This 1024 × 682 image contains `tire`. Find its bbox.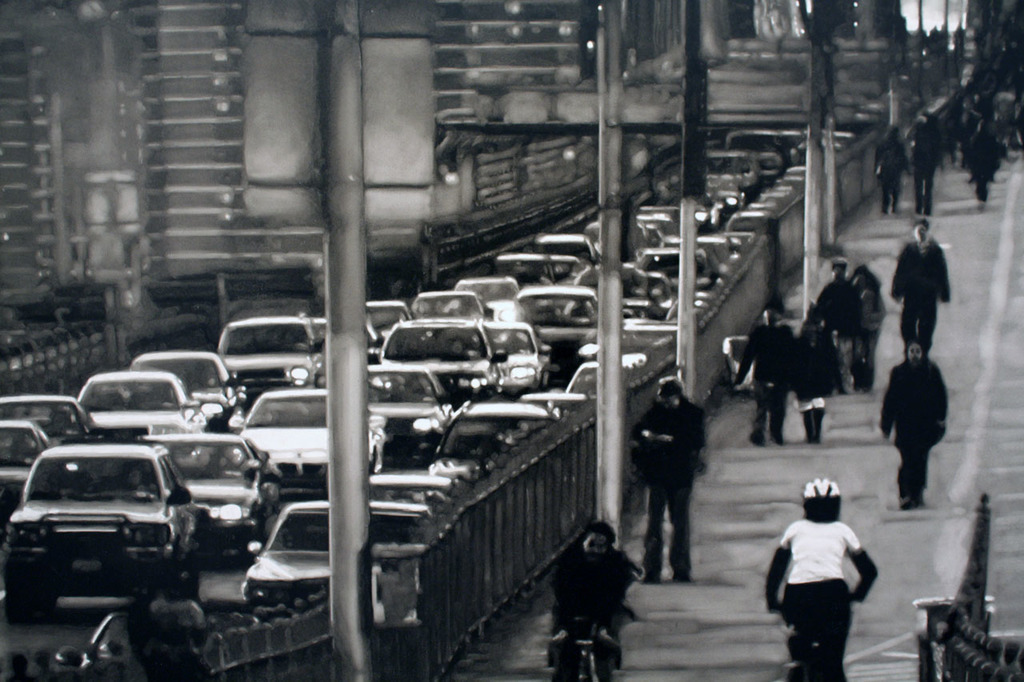
crop(12, 576, 51, 624).
